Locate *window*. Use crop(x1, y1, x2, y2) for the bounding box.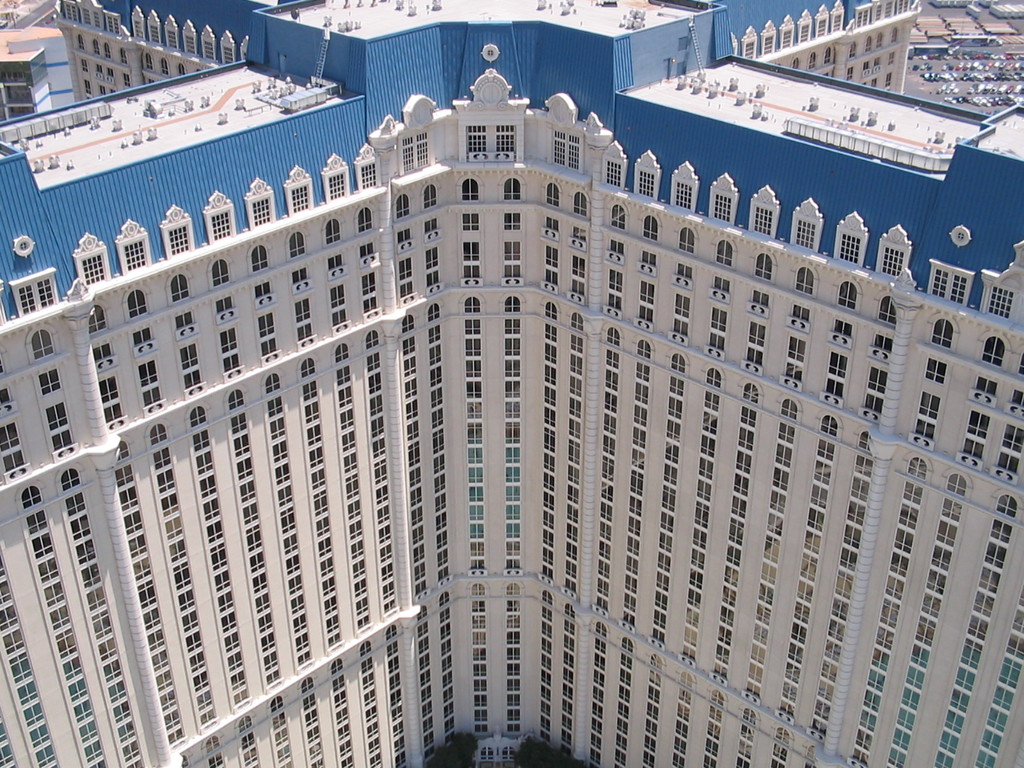
crop(645, 751, 659, 767).
